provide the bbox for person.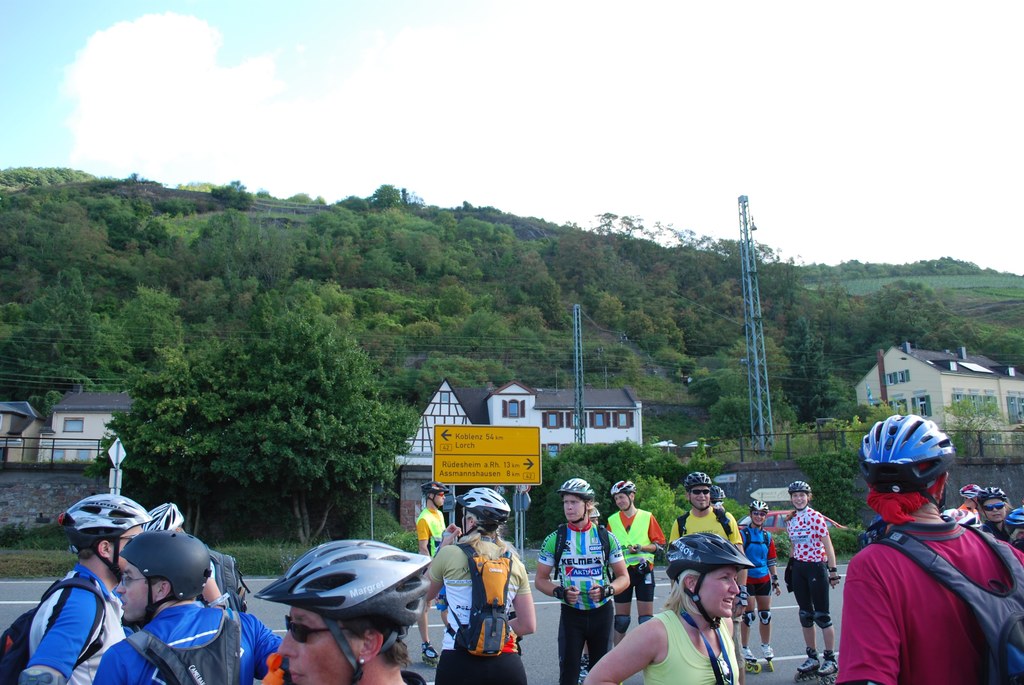
<box>819,415,1022,684</box>.
